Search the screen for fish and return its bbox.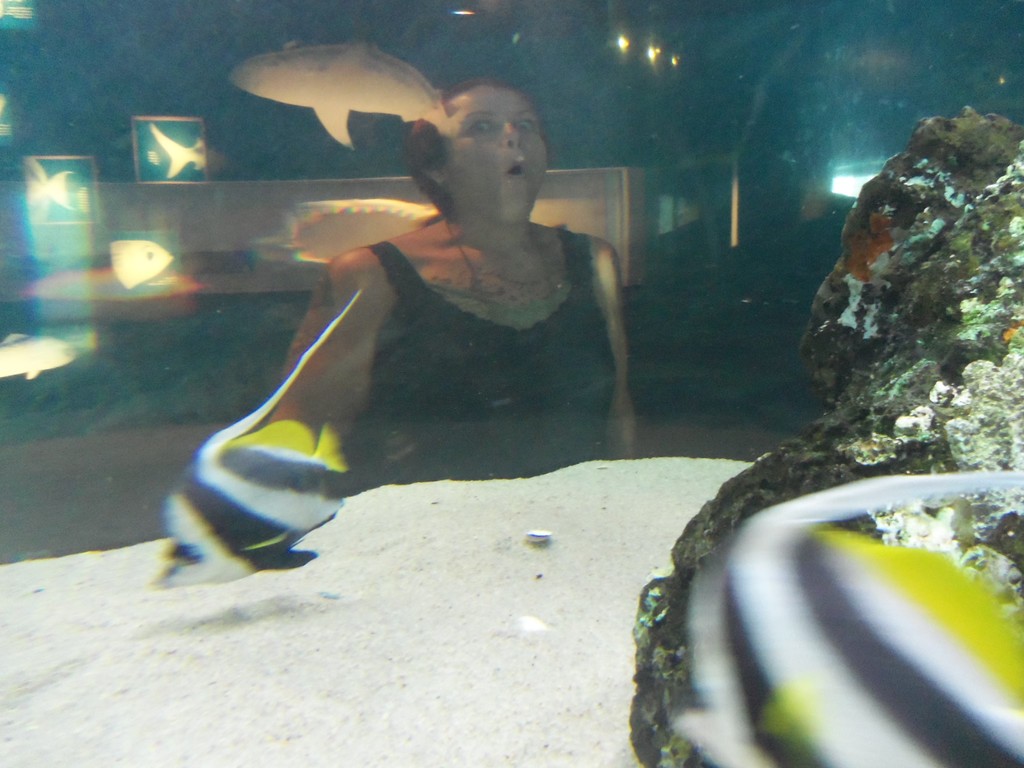
Found: bbox=(670, 464, 1023, 767).
